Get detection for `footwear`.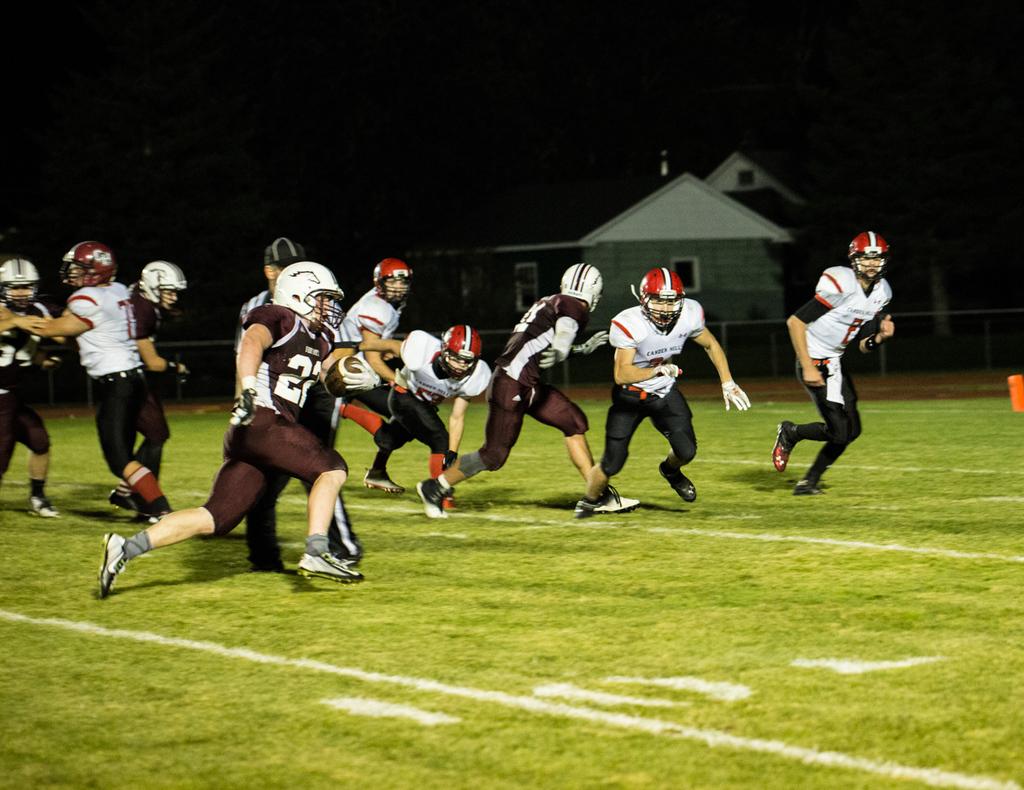
Detection: <box>94,531,131,598</box>.
